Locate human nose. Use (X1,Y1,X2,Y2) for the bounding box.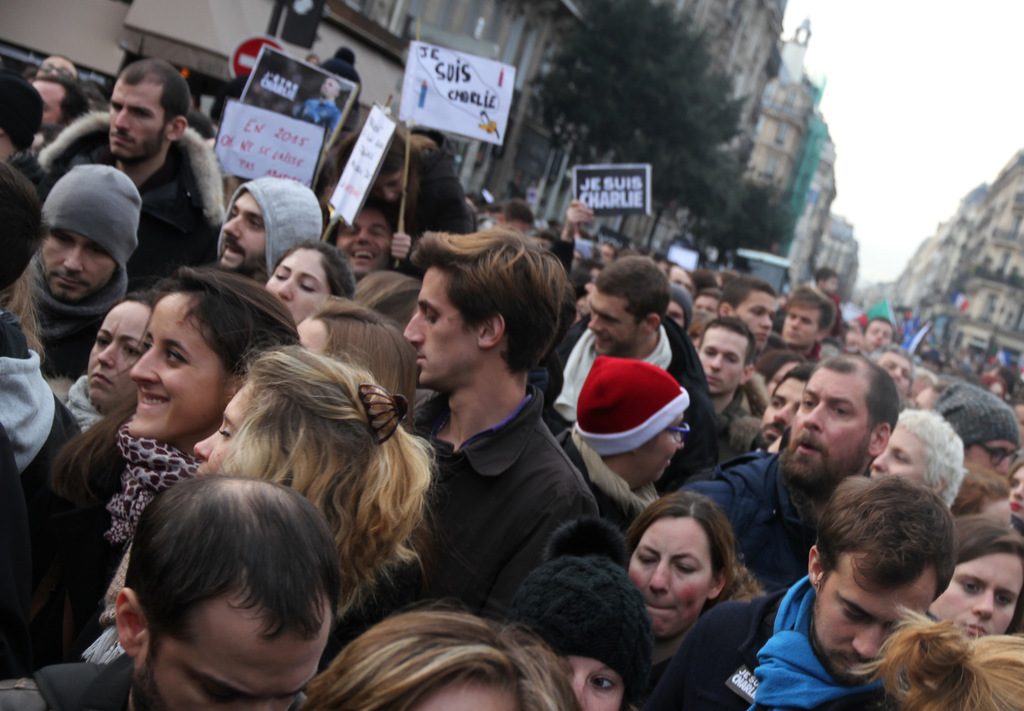
(802,402,822,432).
